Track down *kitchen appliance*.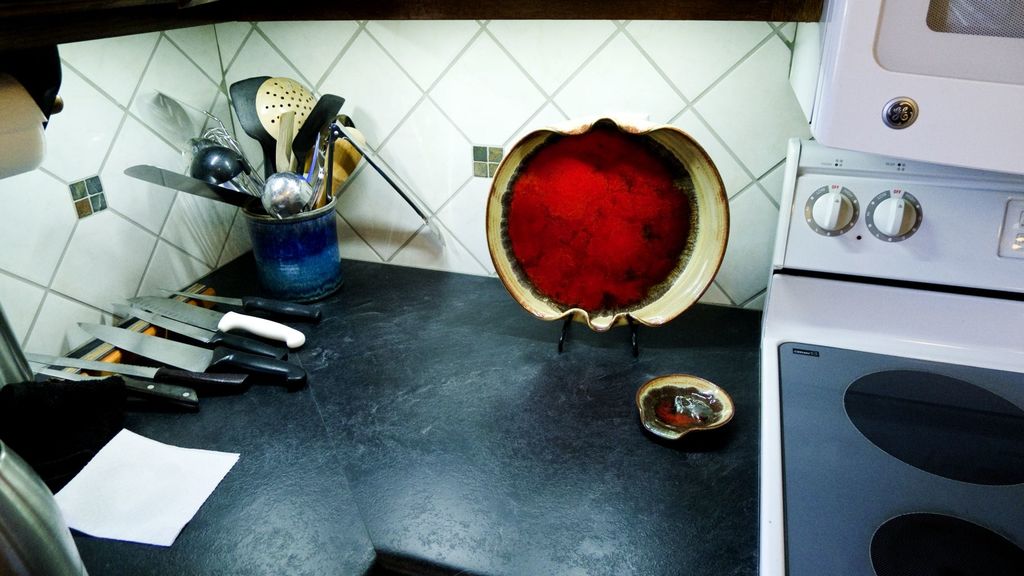
Tracked to 0,436,82,575.
